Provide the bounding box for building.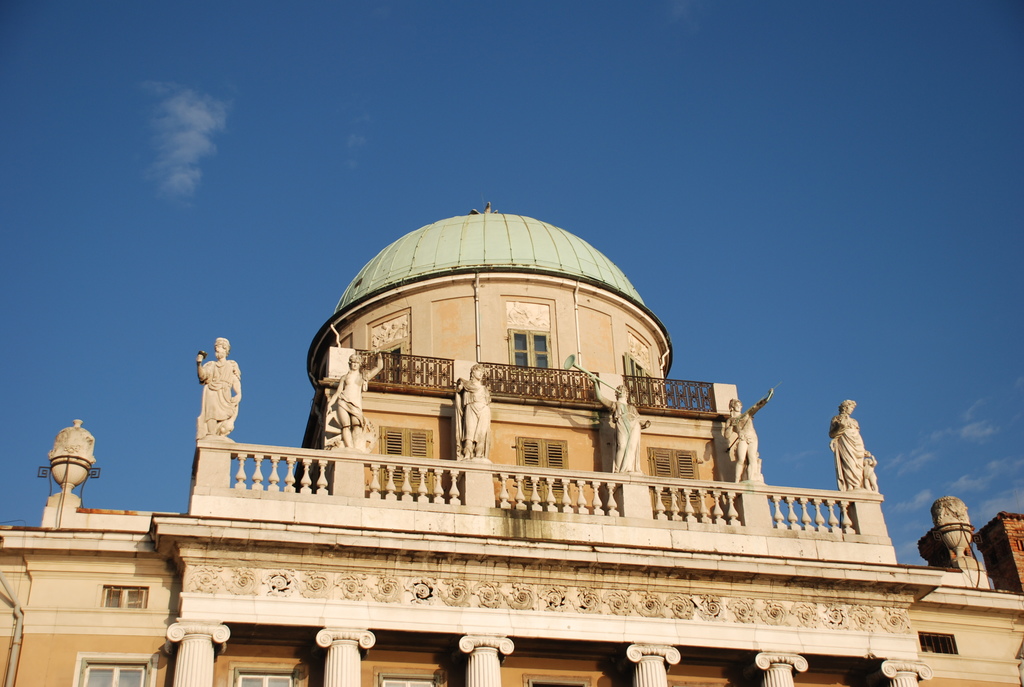
0/194/1023/686.
